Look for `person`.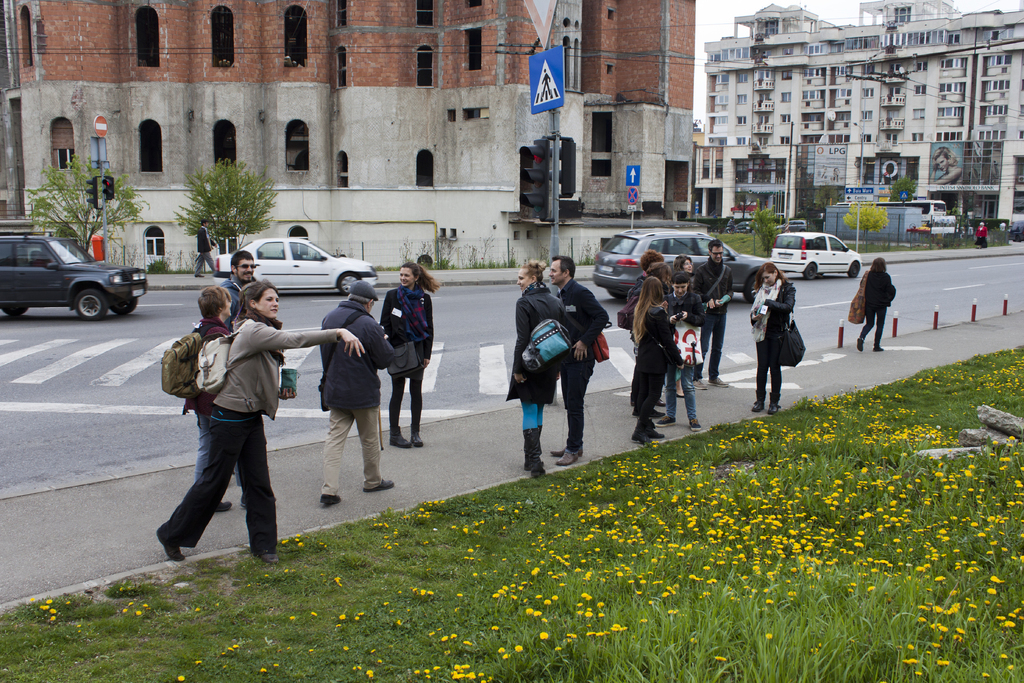
Found: (695, 235, 734, 381).
